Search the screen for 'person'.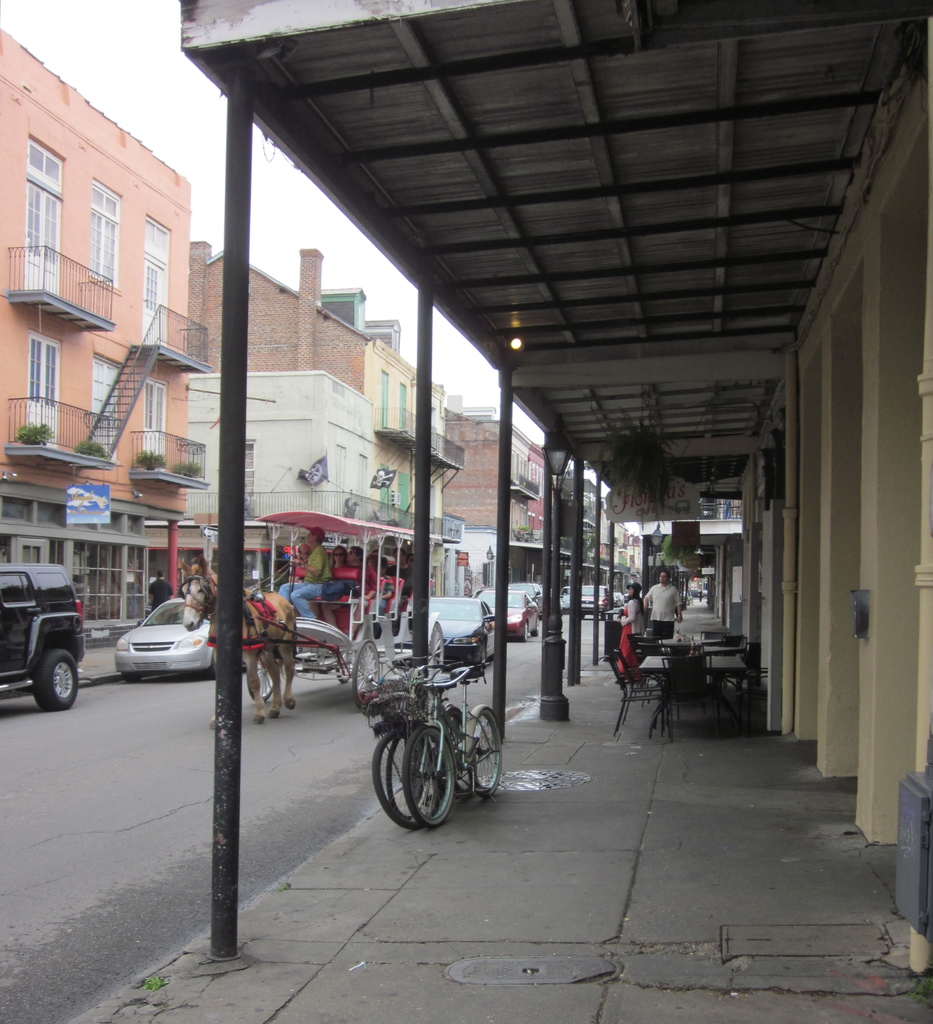
Found at (320,543,379,638).
